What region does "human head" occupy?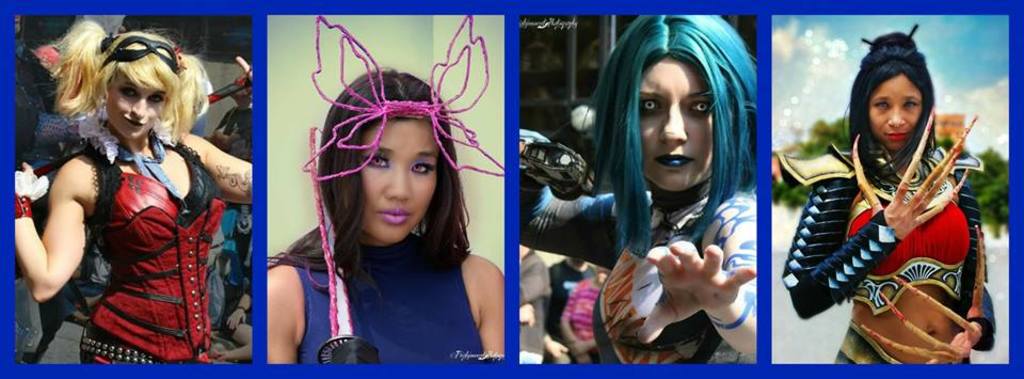
bbox=(103, 27, 185, 155).
